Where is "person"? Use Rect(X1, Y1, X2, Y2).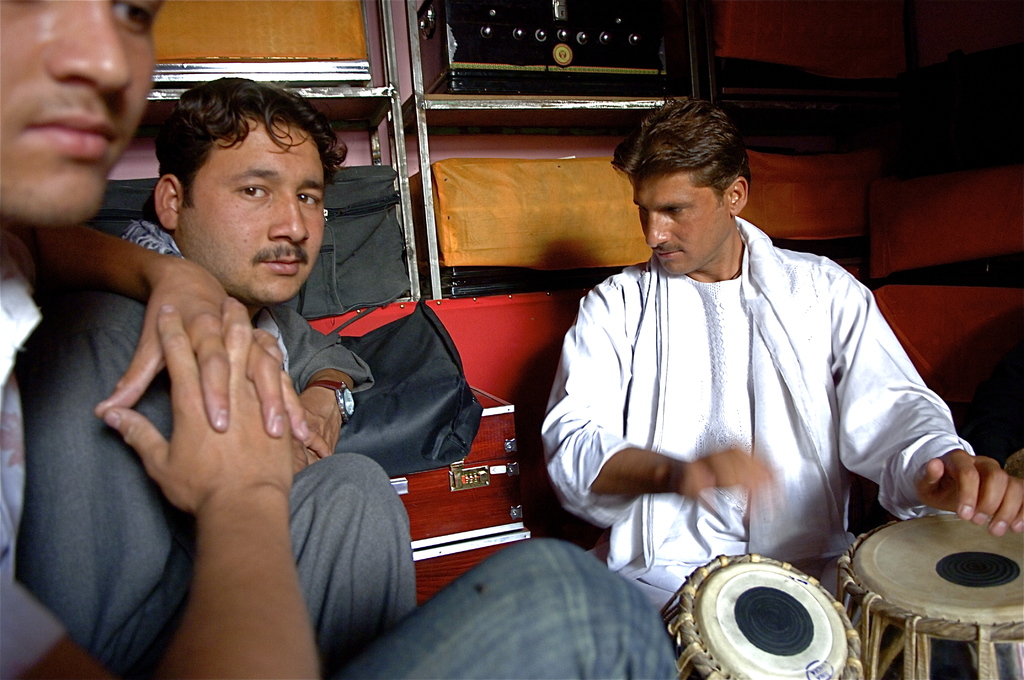
Rect(0, 0, 675, 679).
